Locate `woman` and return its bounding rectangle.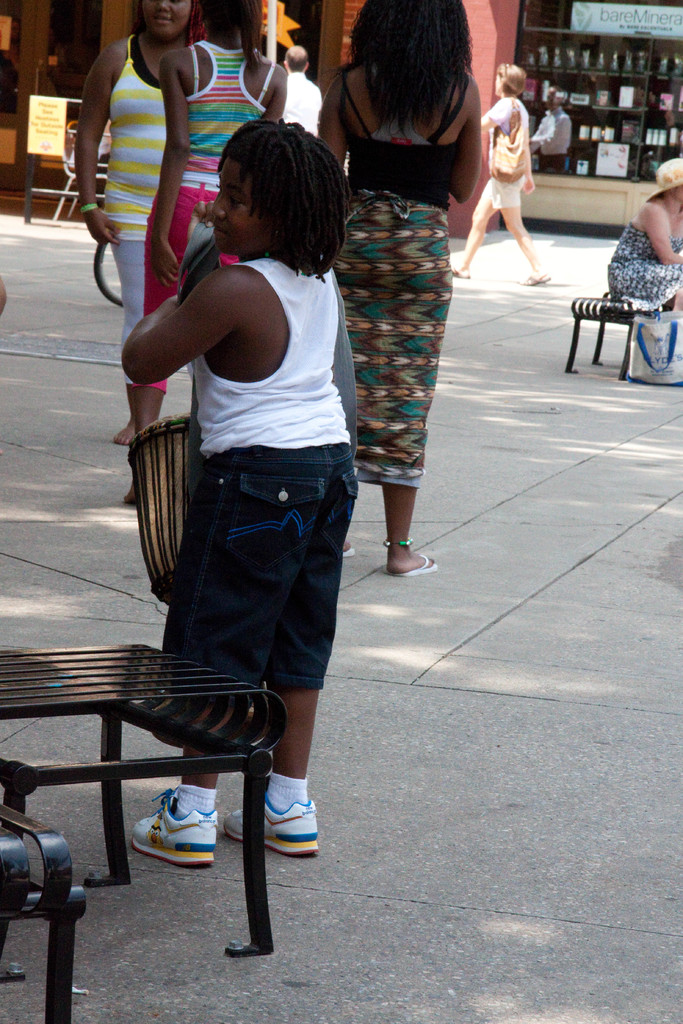
[134, 0, 290, 503].
